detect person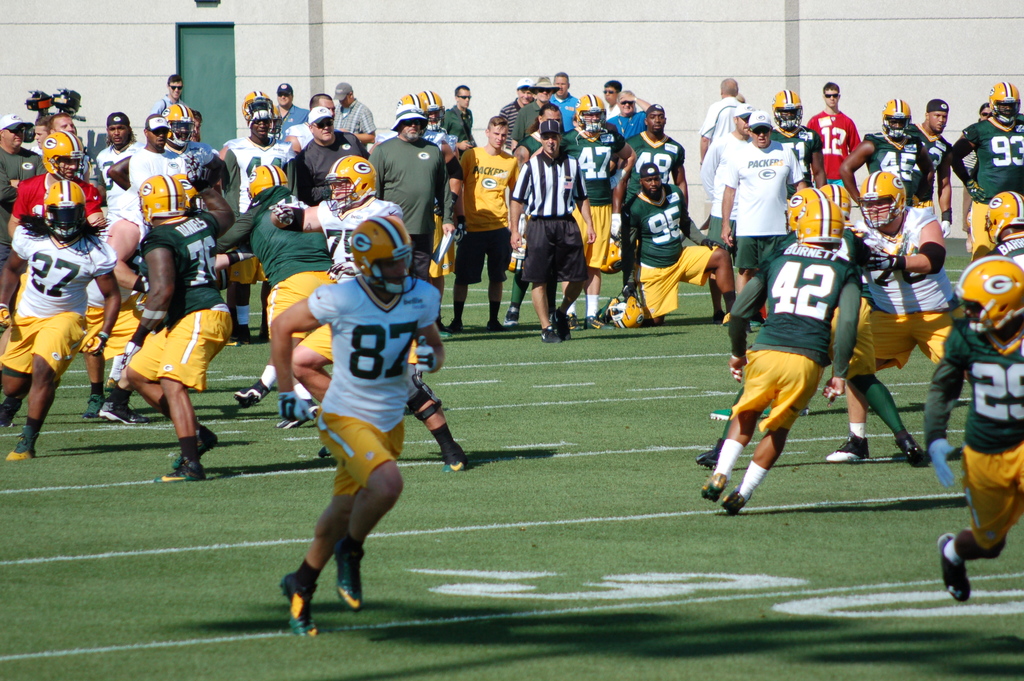
<box>732,90,746,105</box>
